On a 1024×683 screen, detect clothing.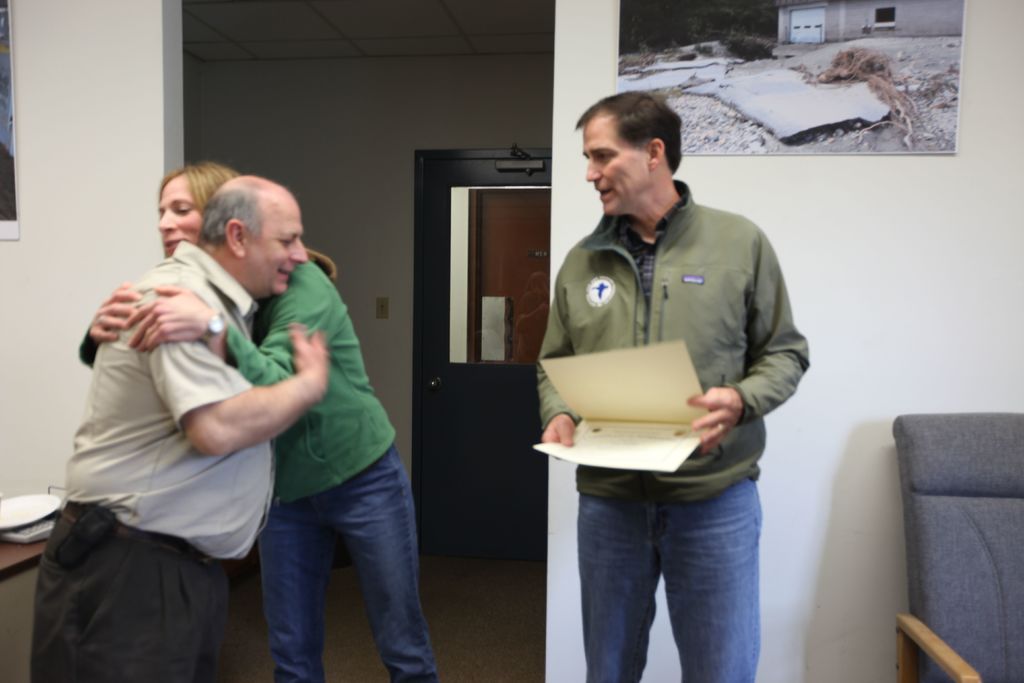
(x1=218, y1=258, x2=442, y2=682).
